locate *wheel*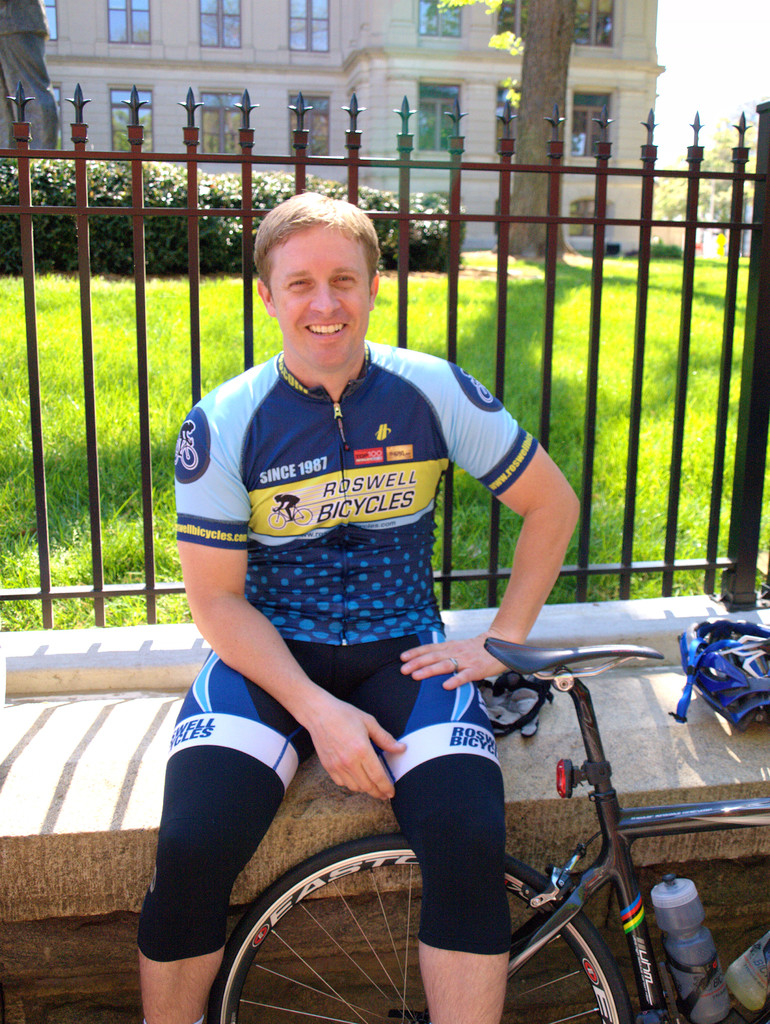
{"x1": 209, "y1": 826, "x2": 636, "y2": 1023}
